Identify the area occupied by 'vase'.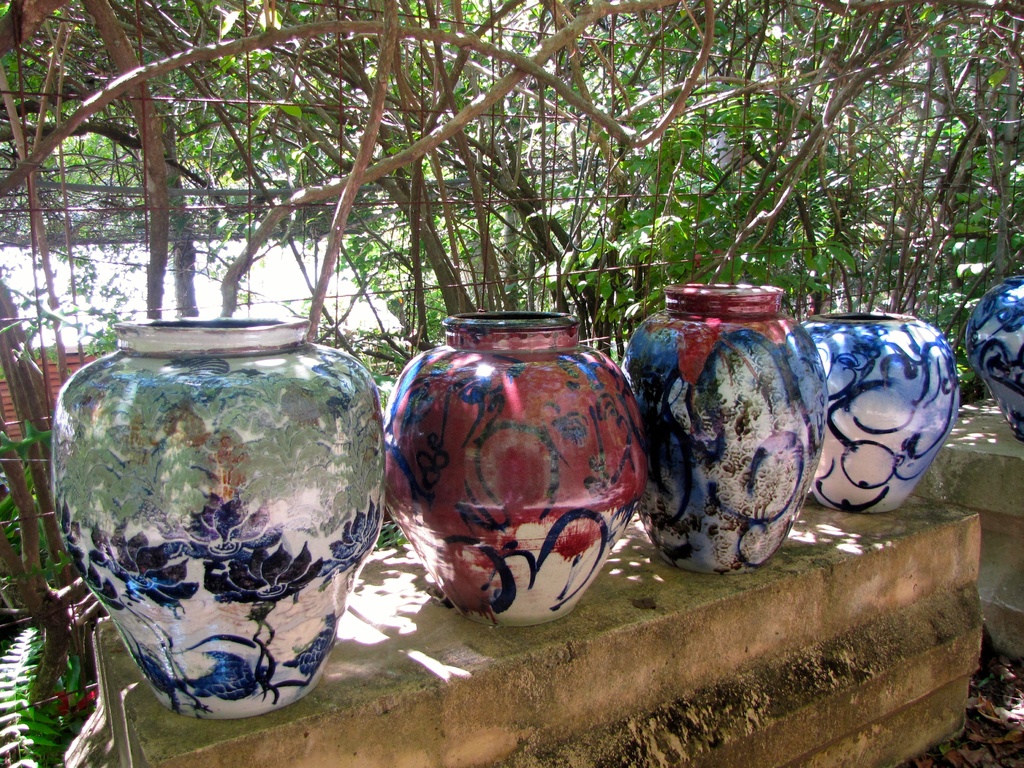
Area: {"x1": 965, "y1": 272, "x2": 1023, "y2": 436}.
